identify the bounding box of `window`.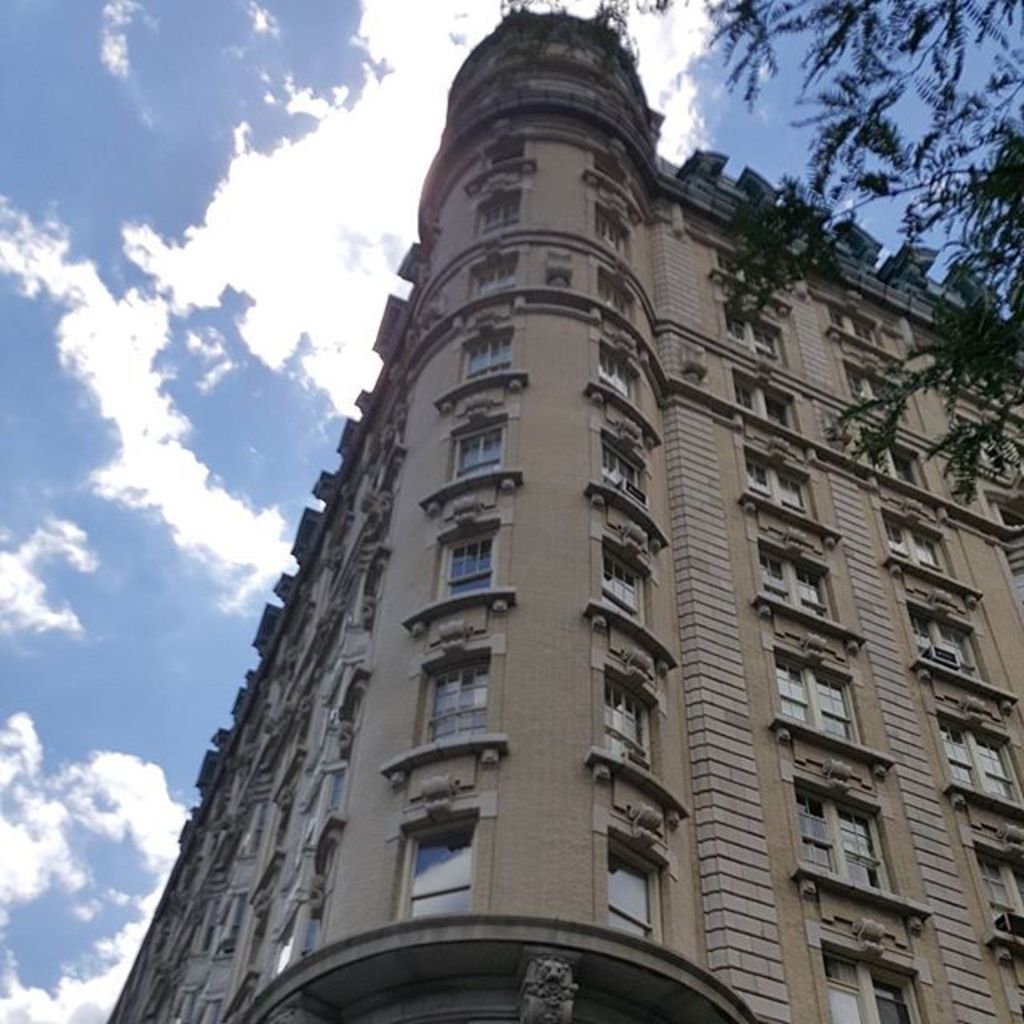
pyautogui.locateOnScreen(792, 787, 829, 869).
